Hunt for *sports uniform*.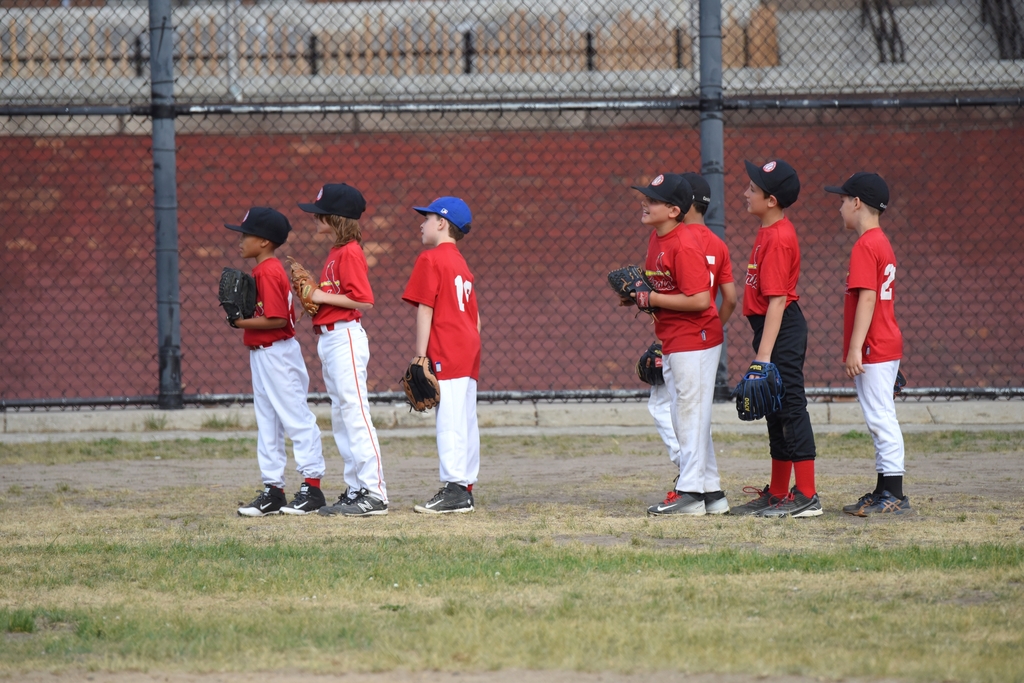
Hunted down at (723,161,825,516).
